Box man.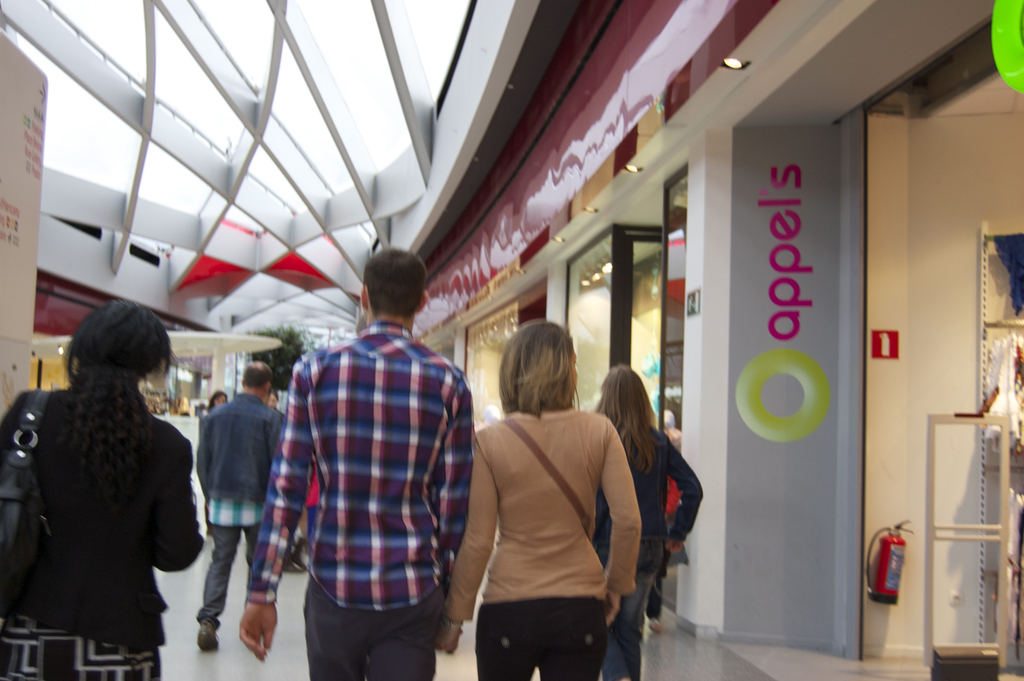
191 354 284 653.
